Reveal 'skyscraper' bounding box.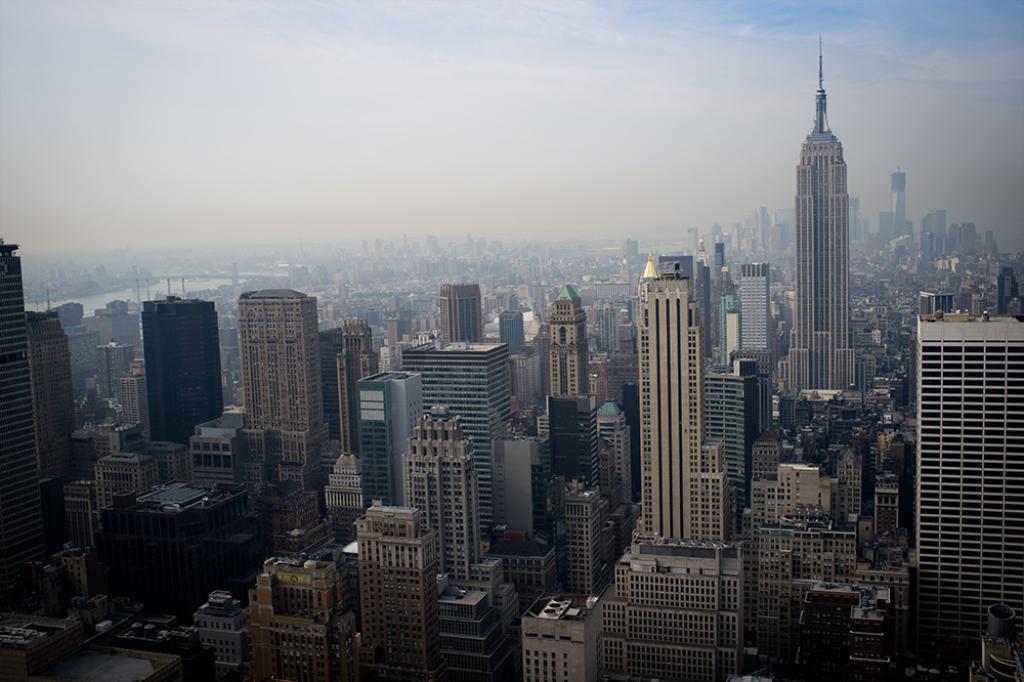
Revealed: <bbox>181, 411, 250, 491</bbox>.
